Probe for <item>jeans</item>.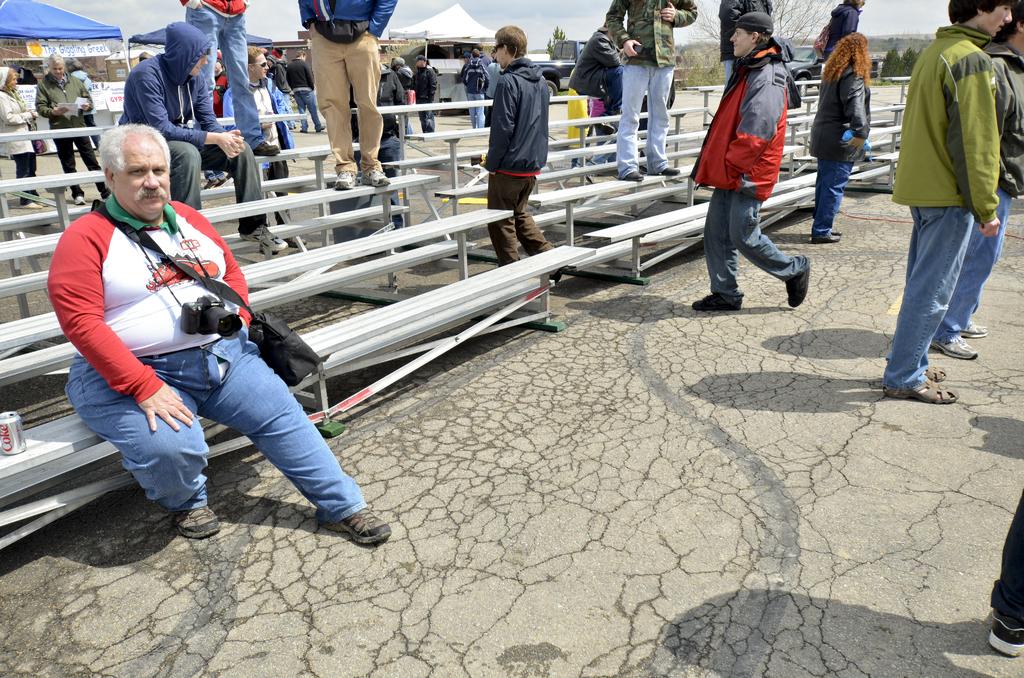
Probe result: bbox=[703, 189, 808, 310].
